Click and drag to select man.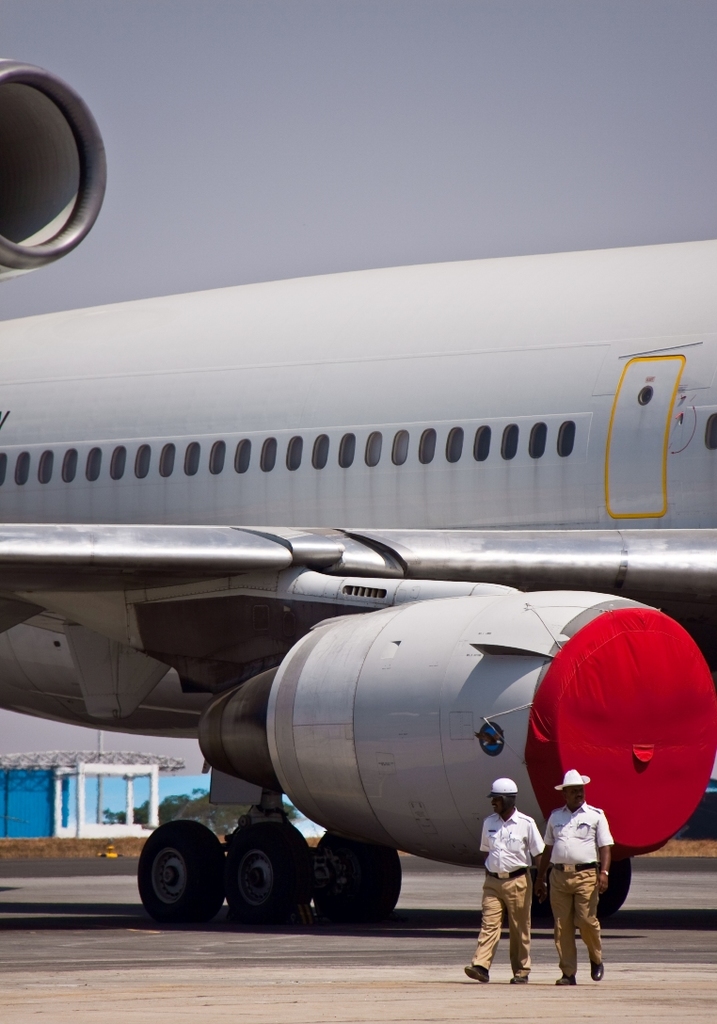
Selection: [541, 772, 614, 990].
